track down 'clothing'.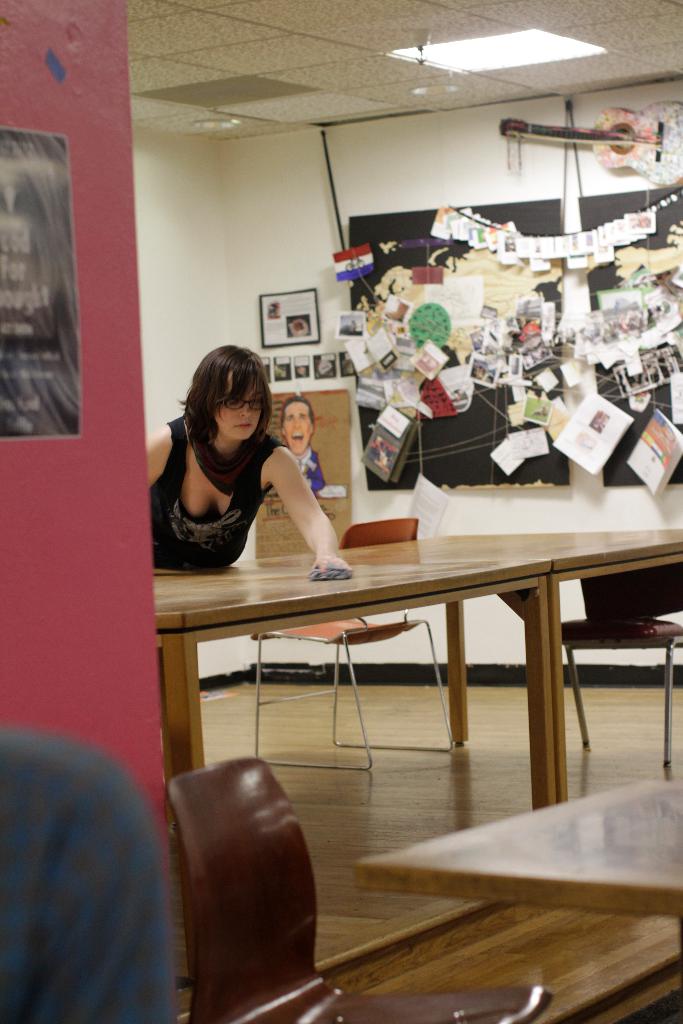
Tracked to <bbox>150, 419, 309, 570</bbox>.
